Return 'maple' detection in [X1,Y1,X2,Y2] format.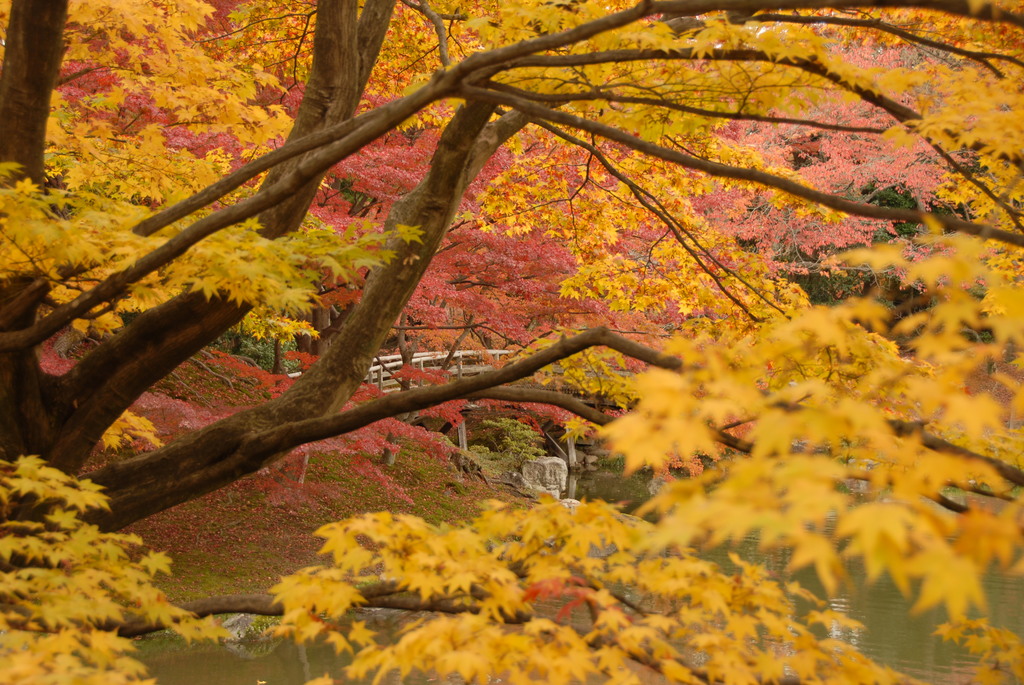
[893,525,990,628].
